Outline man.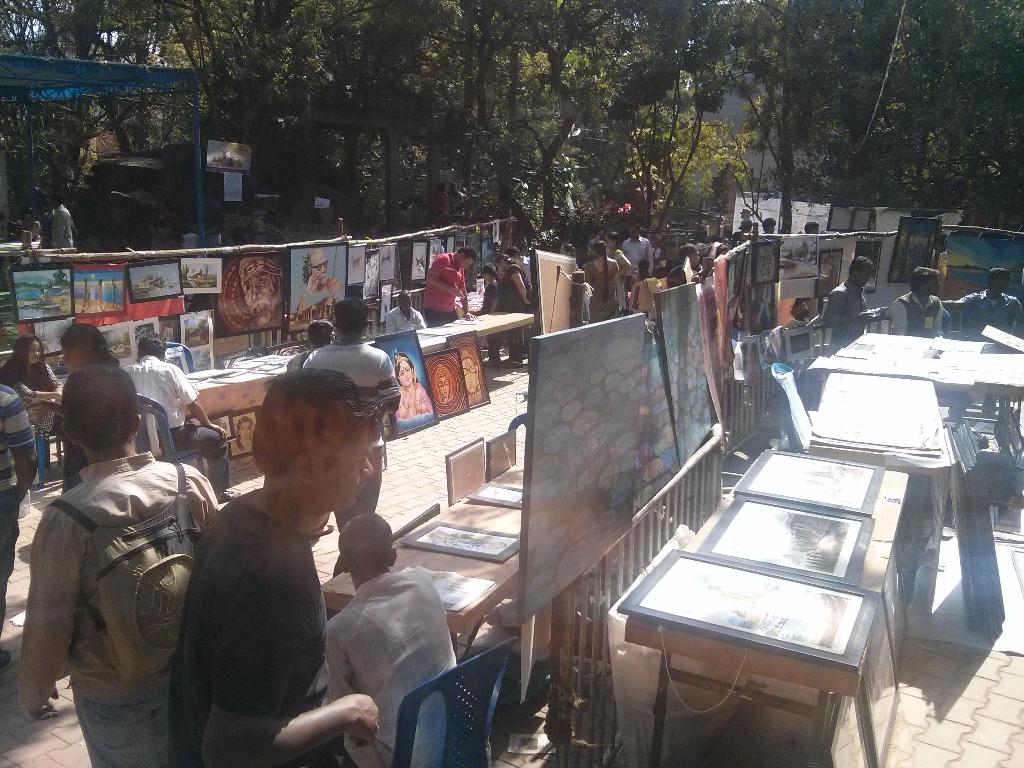
Outline: [left=120, top=326, right=232, bottom=500].
